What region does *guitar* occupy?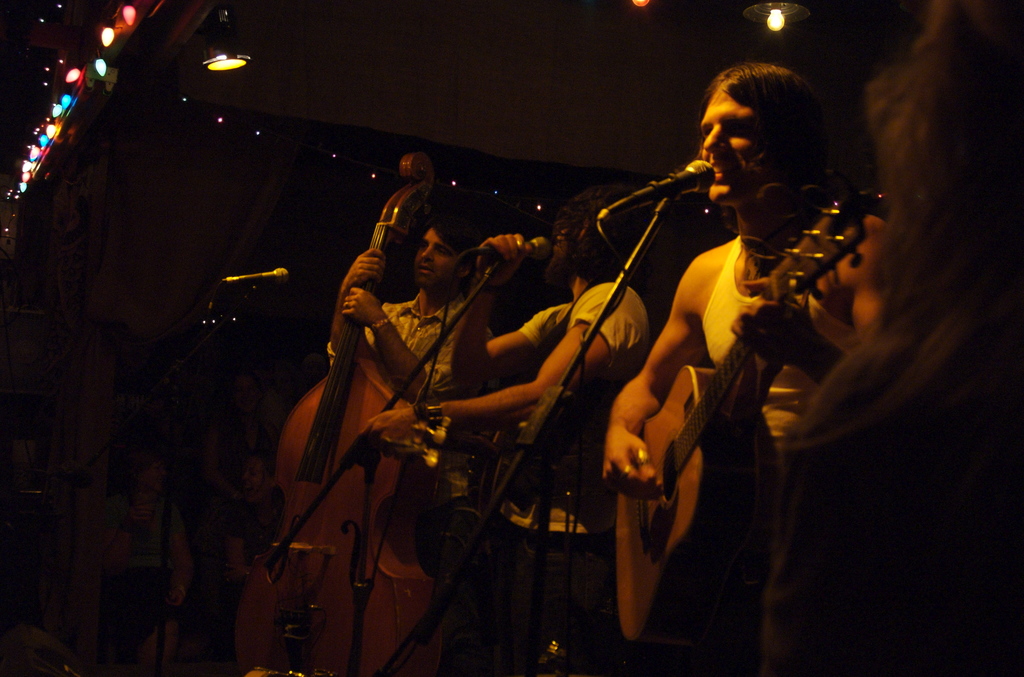
x1=228 y1=149 x2=456 y2=676.
